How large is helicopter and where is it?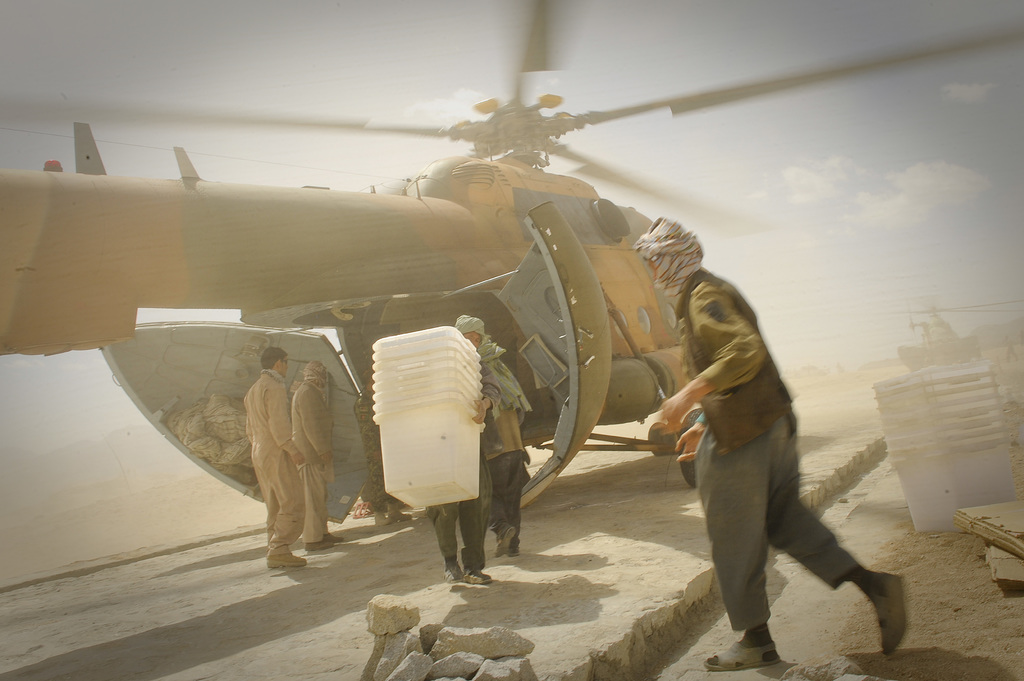
Bounding box: region(96, 6, 991, 579).
